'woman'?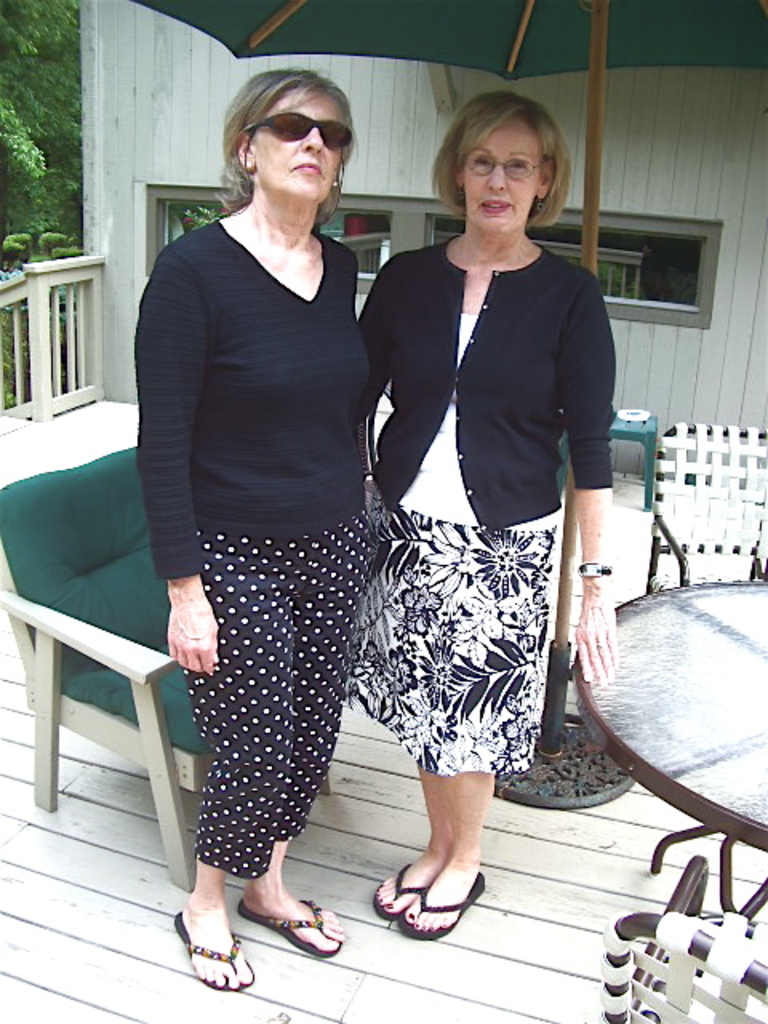
{"left": 130, "top": 66, "right": 373, "bottom": 992}
